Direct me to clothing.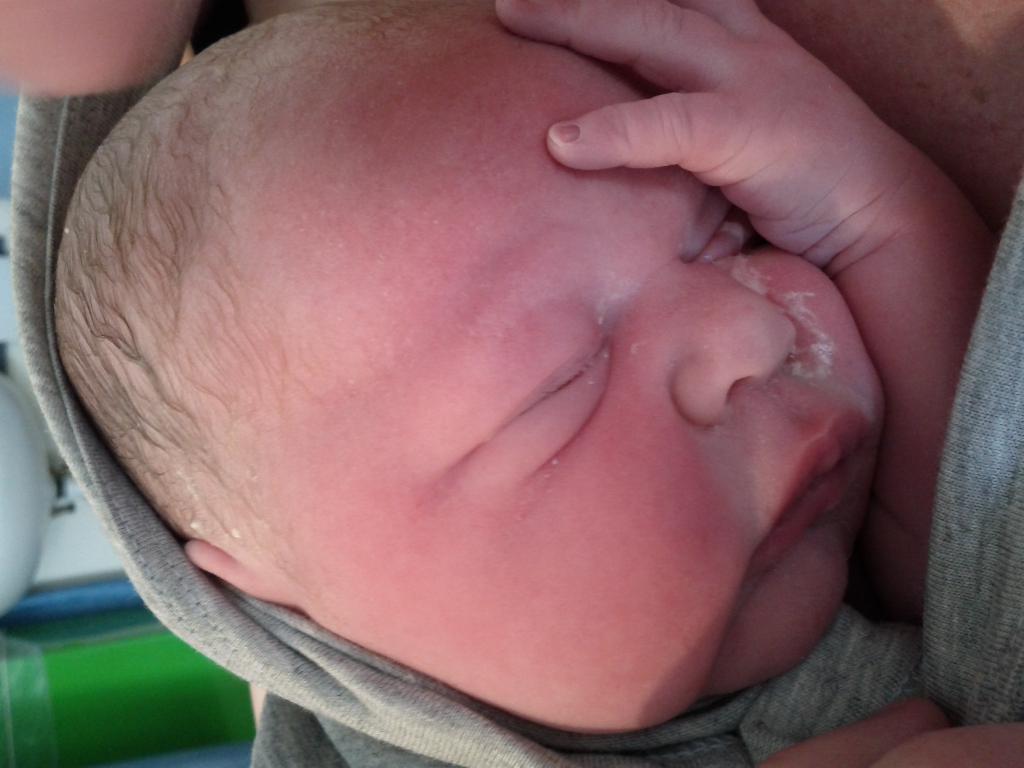
Direction: 60:87:975:755.
